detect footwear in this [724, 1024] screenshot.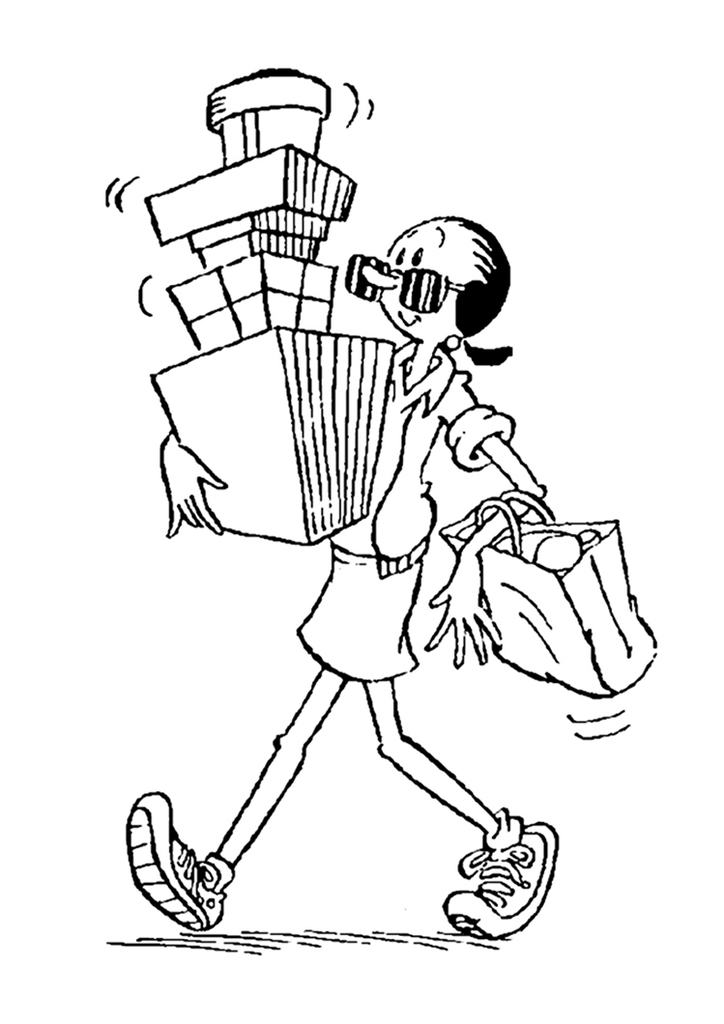
Detection: 124:782:228:933.
